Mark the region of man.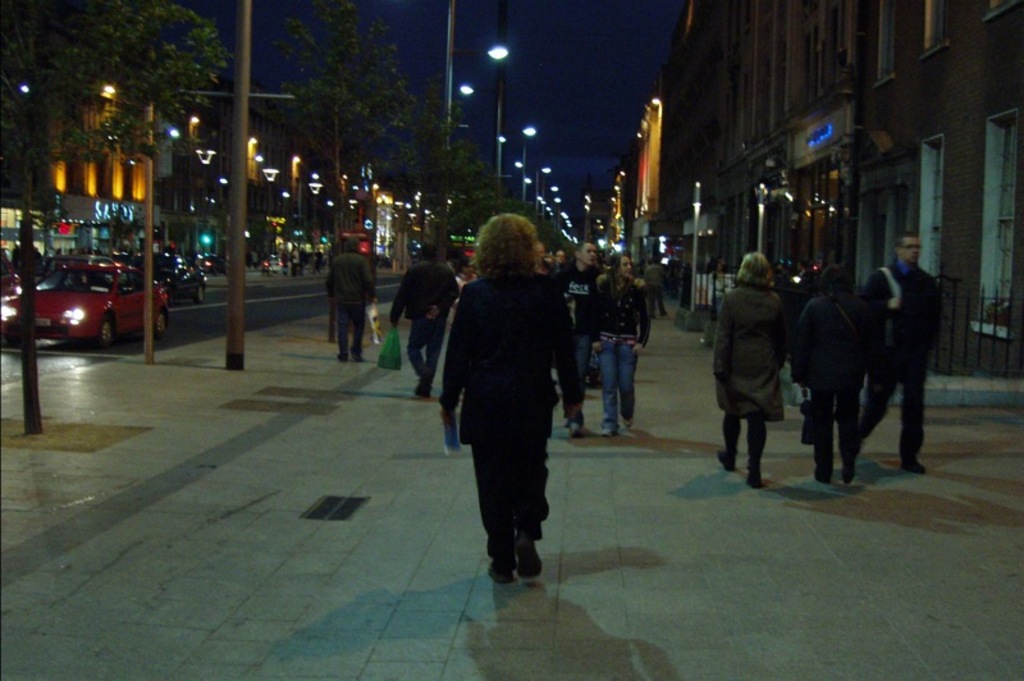
Region: 389,239,456,402.
